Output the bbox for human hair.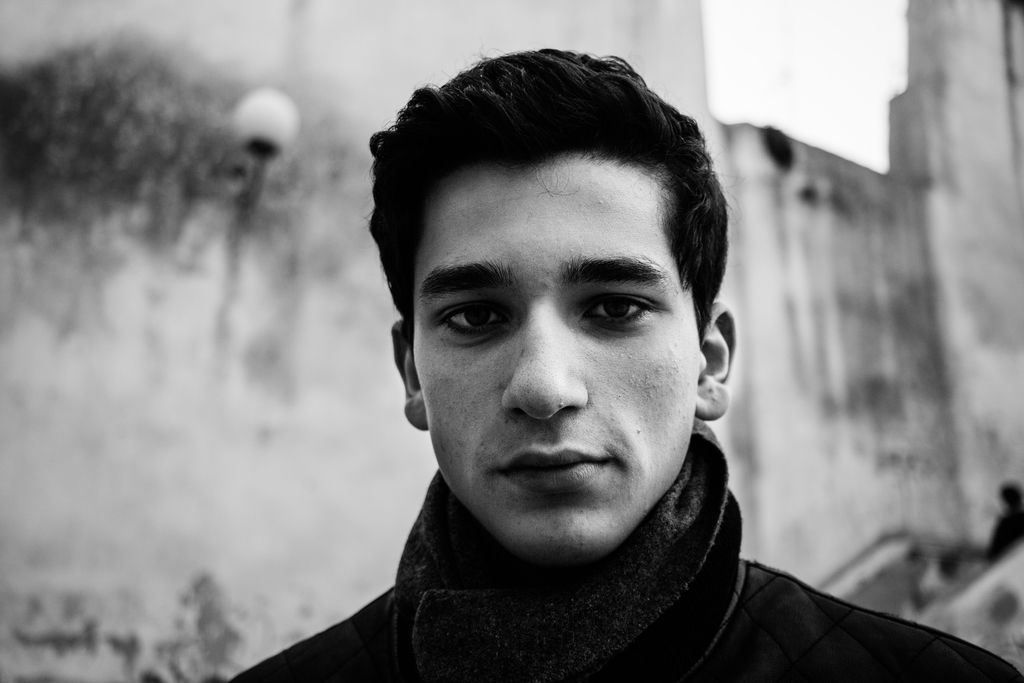
[left=385, top=36, right=719, bottom=380].
